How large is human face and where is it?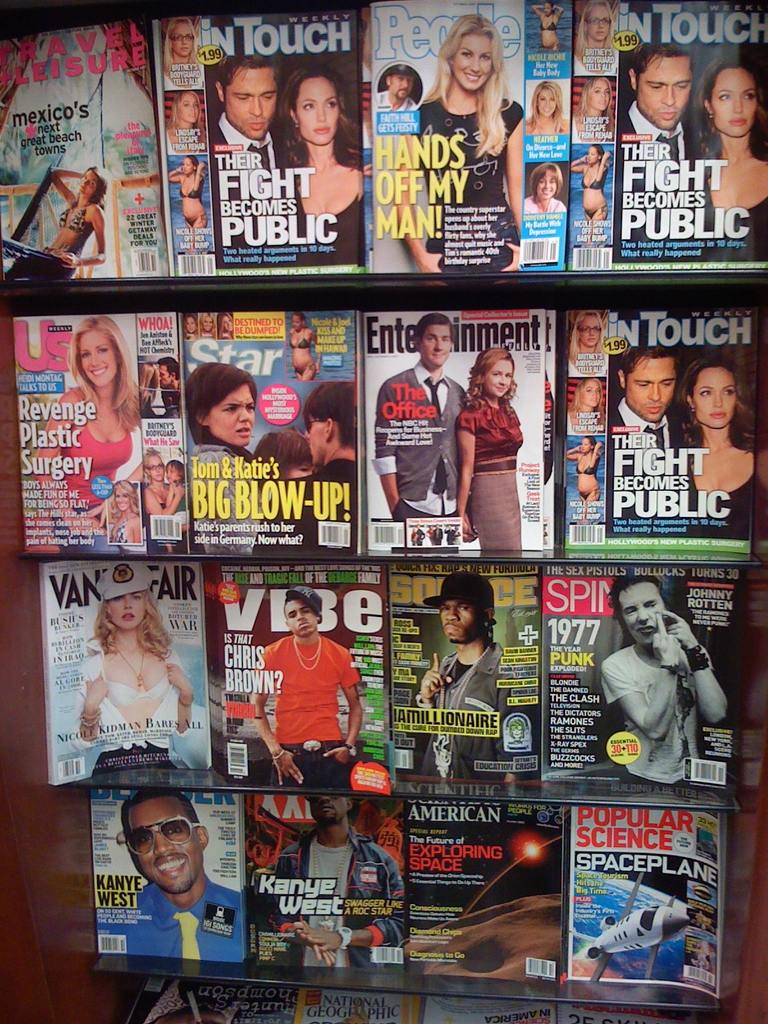
Bounding box: 179:160:193:172.
